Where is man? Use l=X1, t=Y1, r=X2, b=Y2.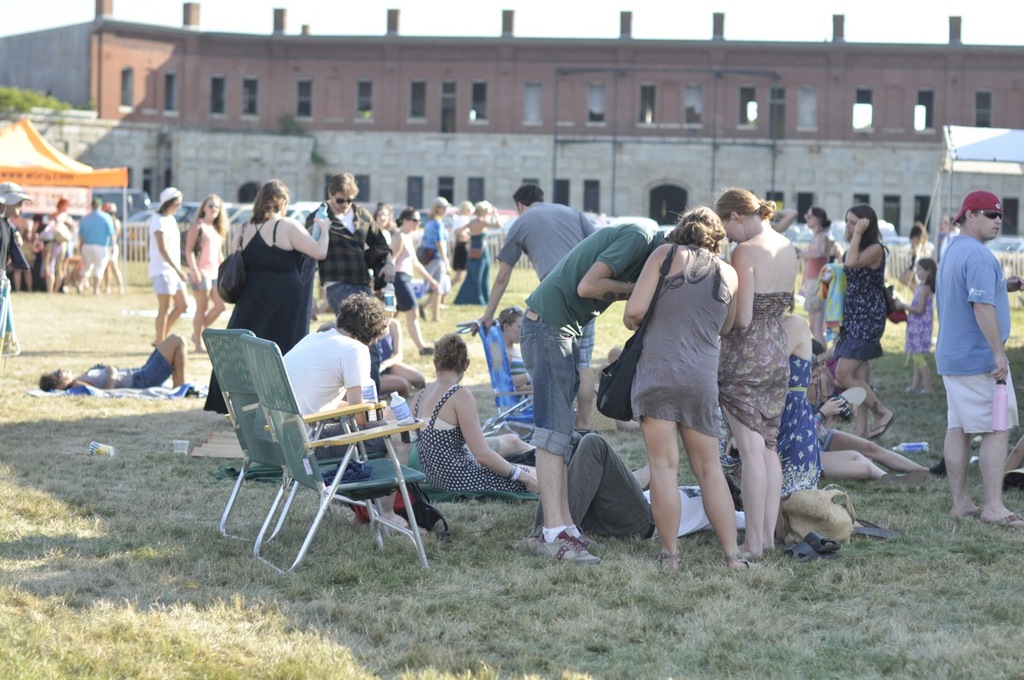
l=275, t=294, r=394, b=457.
